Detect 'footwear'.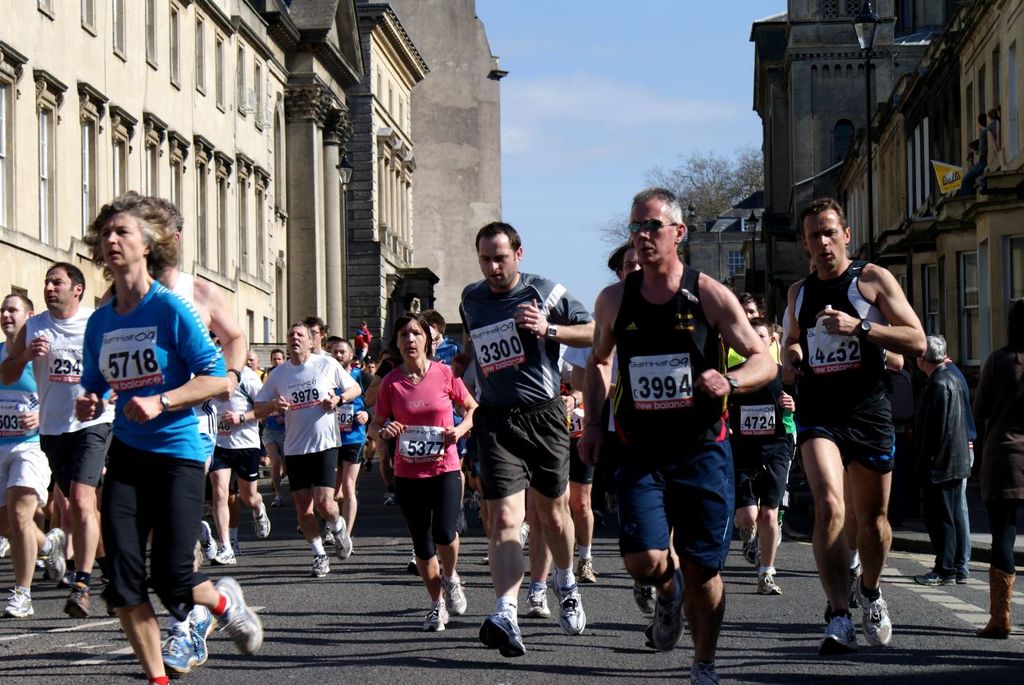
Detected at <bbox>425, 599, 449, 631</bbox>.
